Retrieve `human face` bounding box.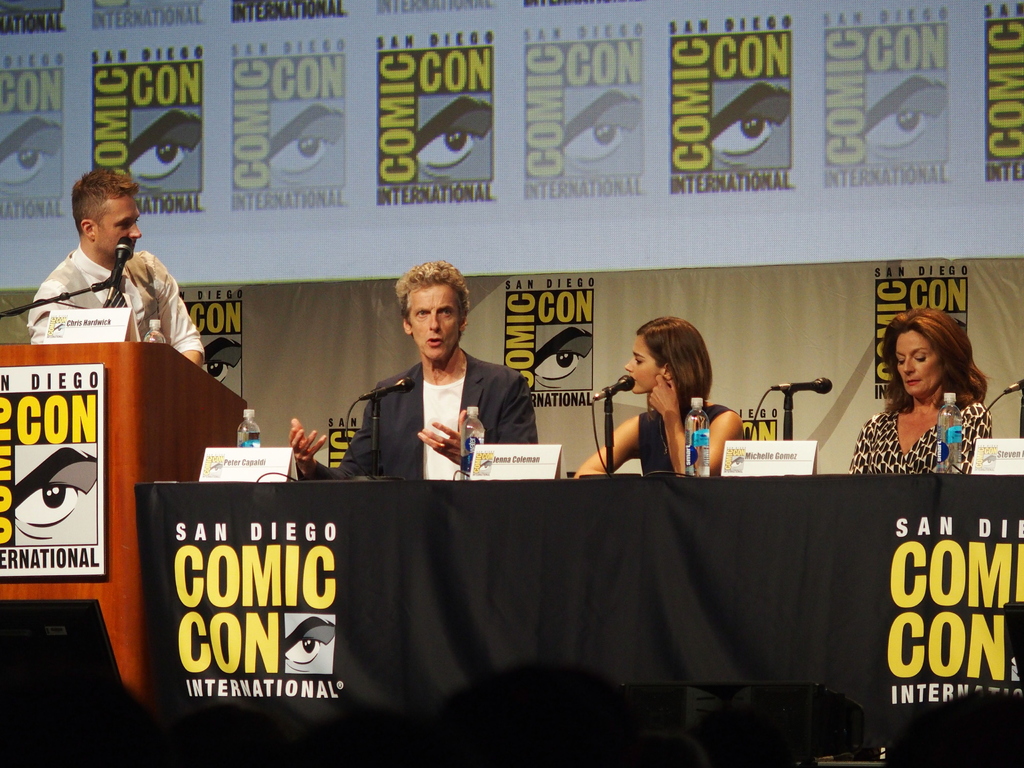
Bounding box: [897, 332, 943, 390].
